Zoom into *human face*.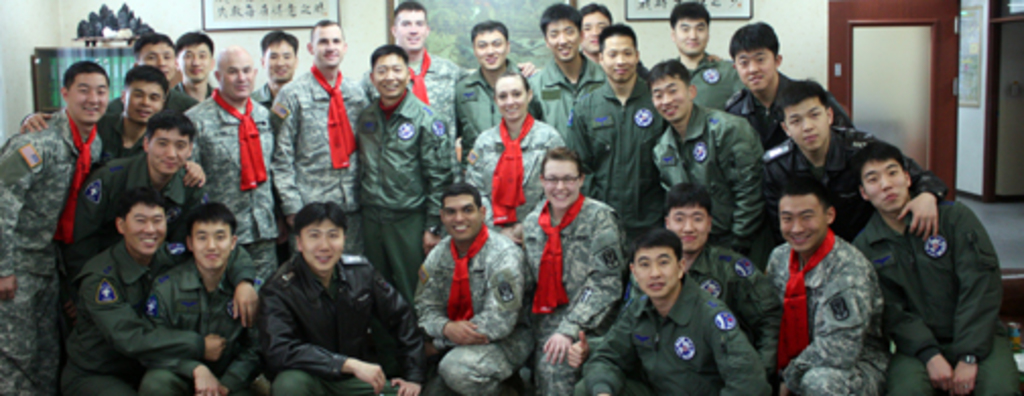
Zoom target: <box>677,14,709,63</box>.
